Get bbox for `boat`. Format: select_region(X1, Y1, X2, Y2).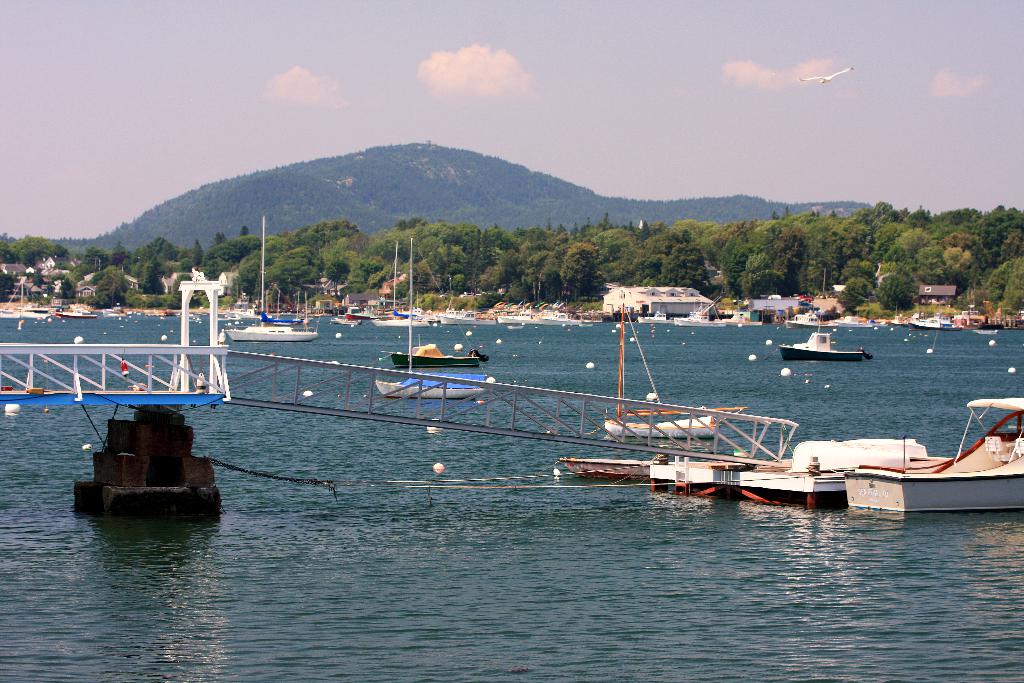
select_region(786, 319, 884, 375).
